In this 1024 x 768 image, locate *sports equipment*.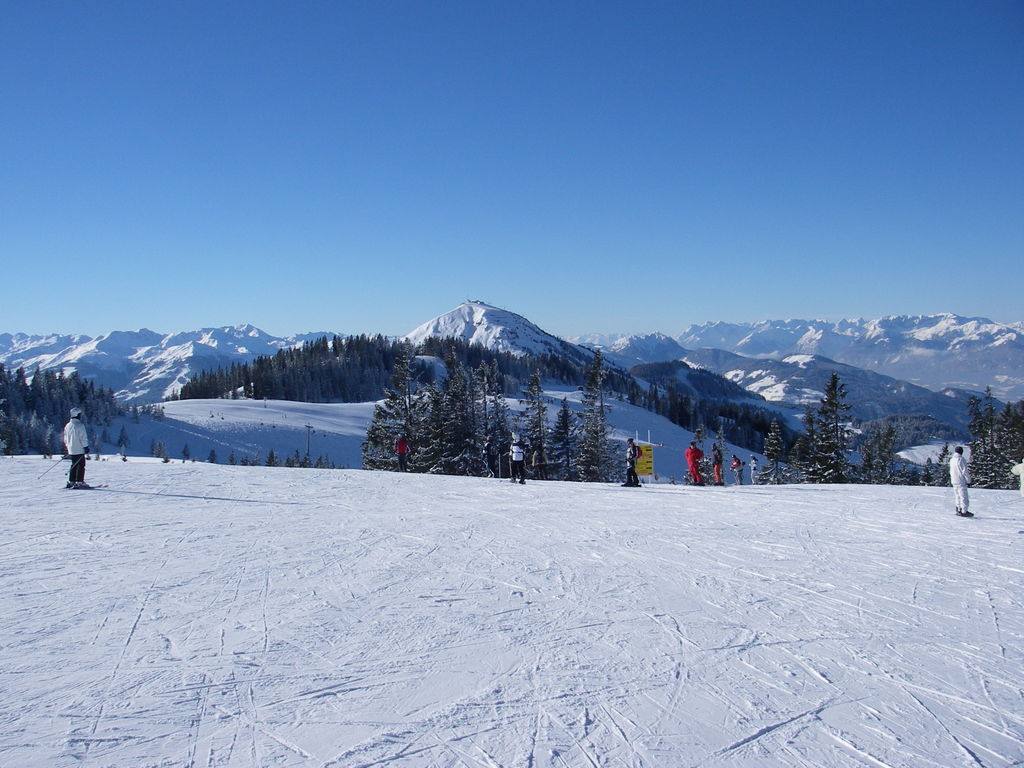
Bounding box: x1=497, y1=454, x2=504, y2=480.
